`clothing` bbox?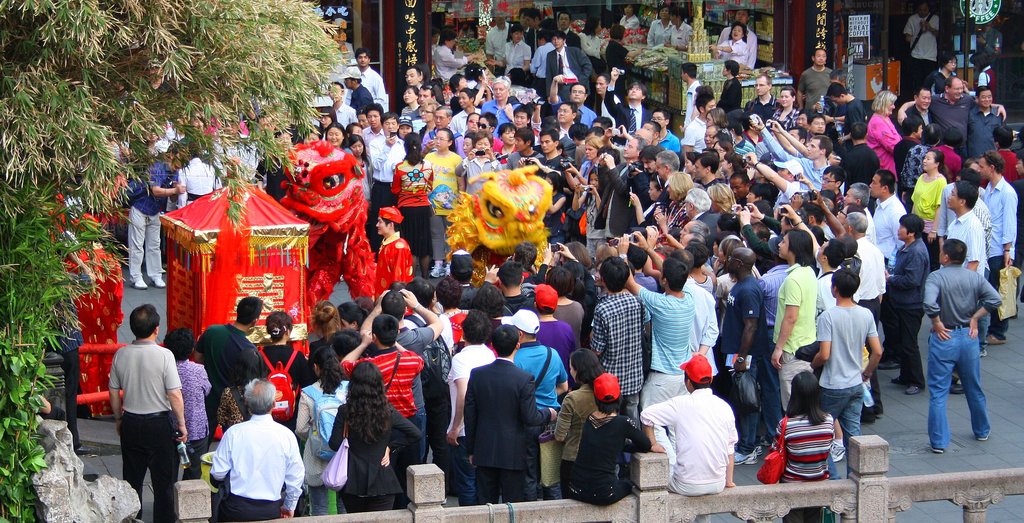
box(822, 225, 837, 243)
